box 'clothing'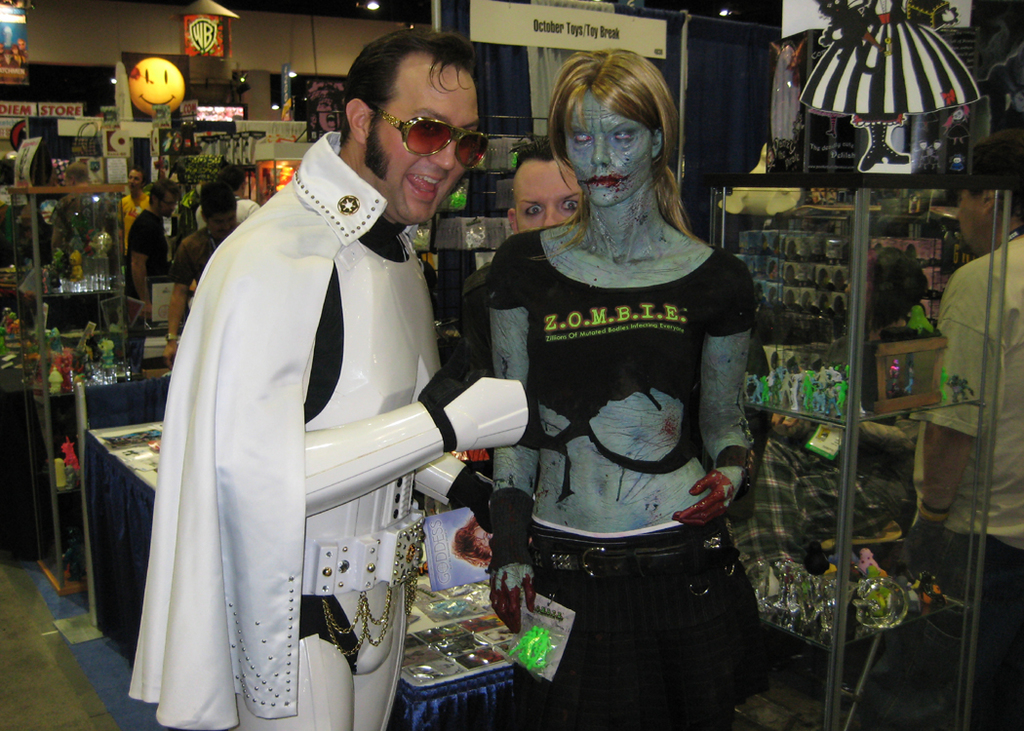
region(116, 196, 149, 259)
